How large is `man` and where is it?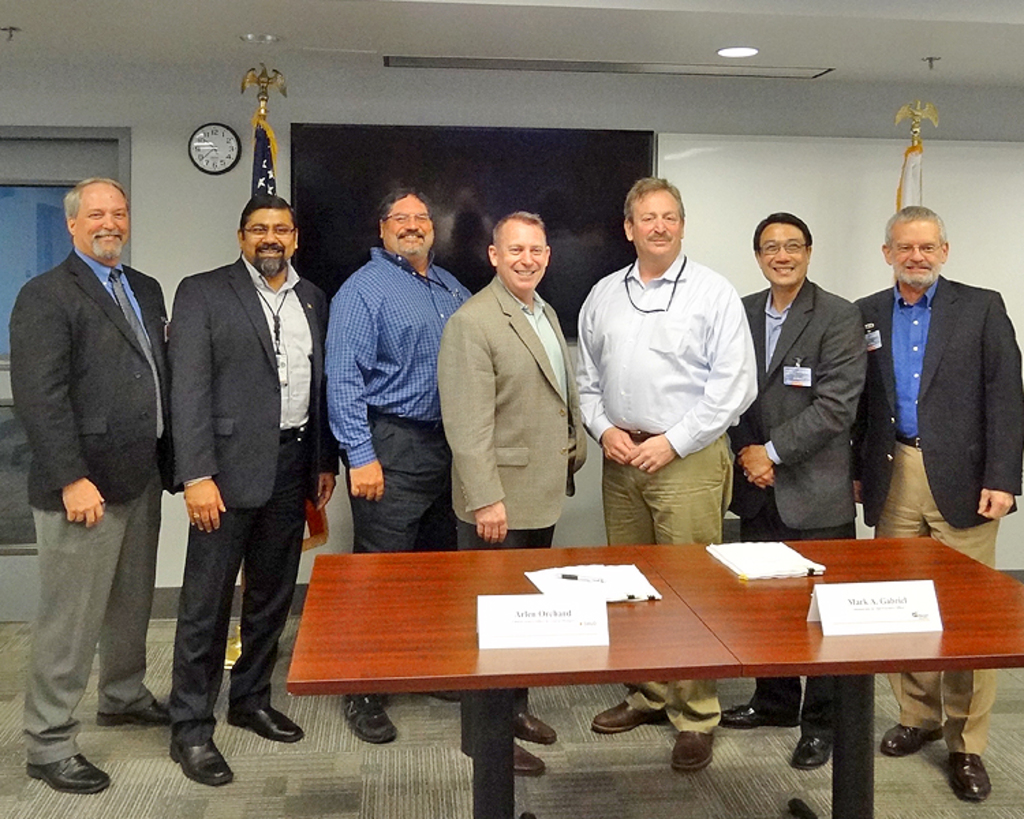
Bounding box: (575, 171, 762, 774).
